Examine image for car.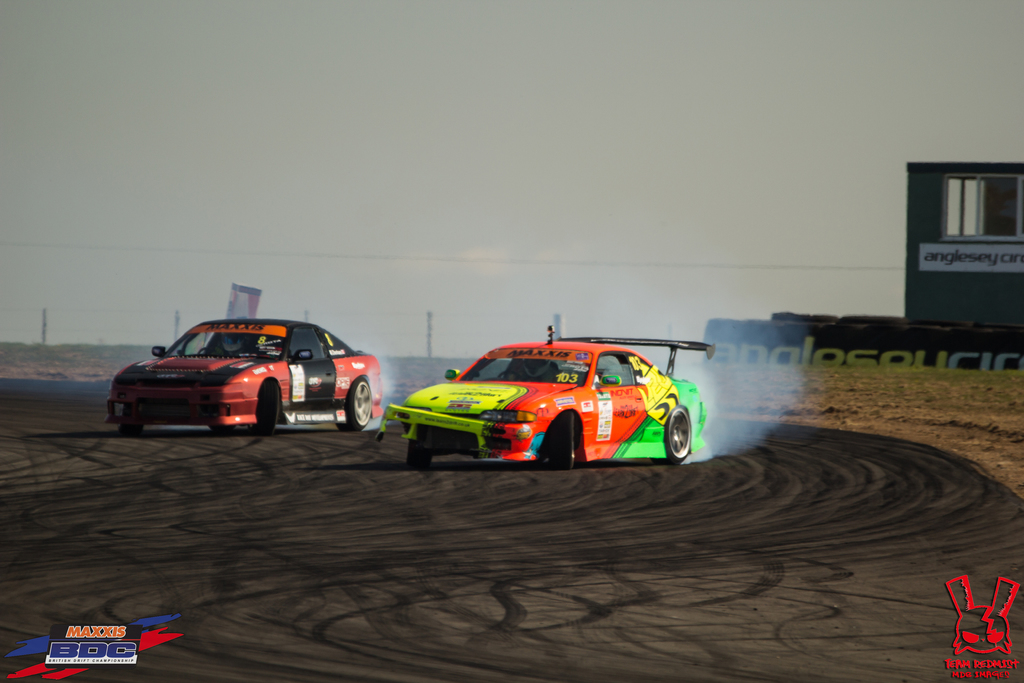
Examination result: rect(106, 312, 394, 433).
